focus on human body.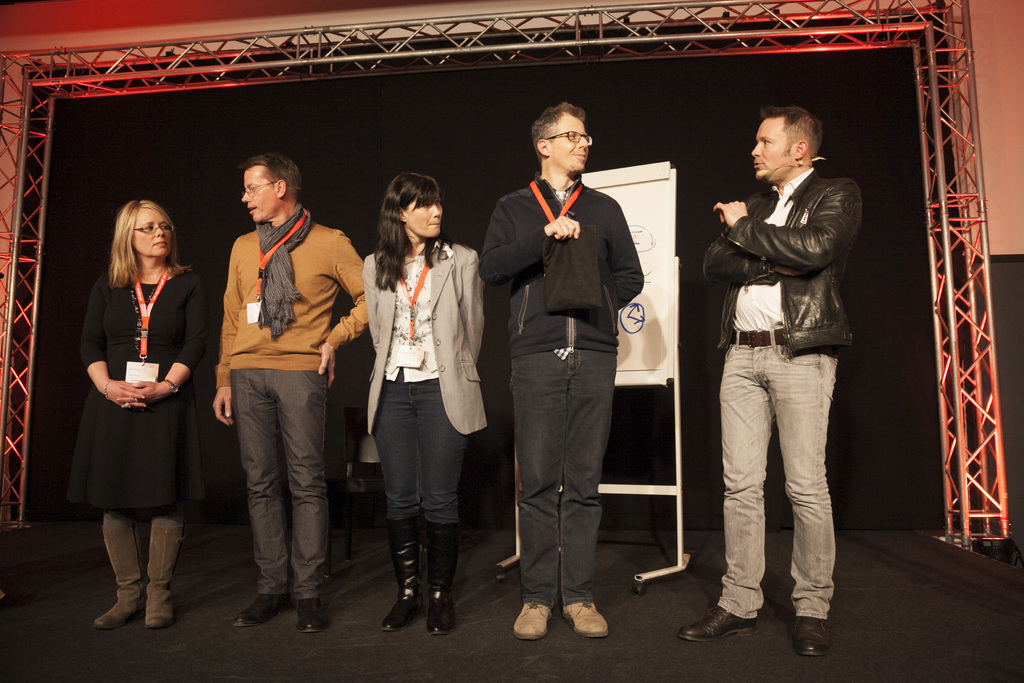
Focused at BBox(676, 169, 860, 660).
